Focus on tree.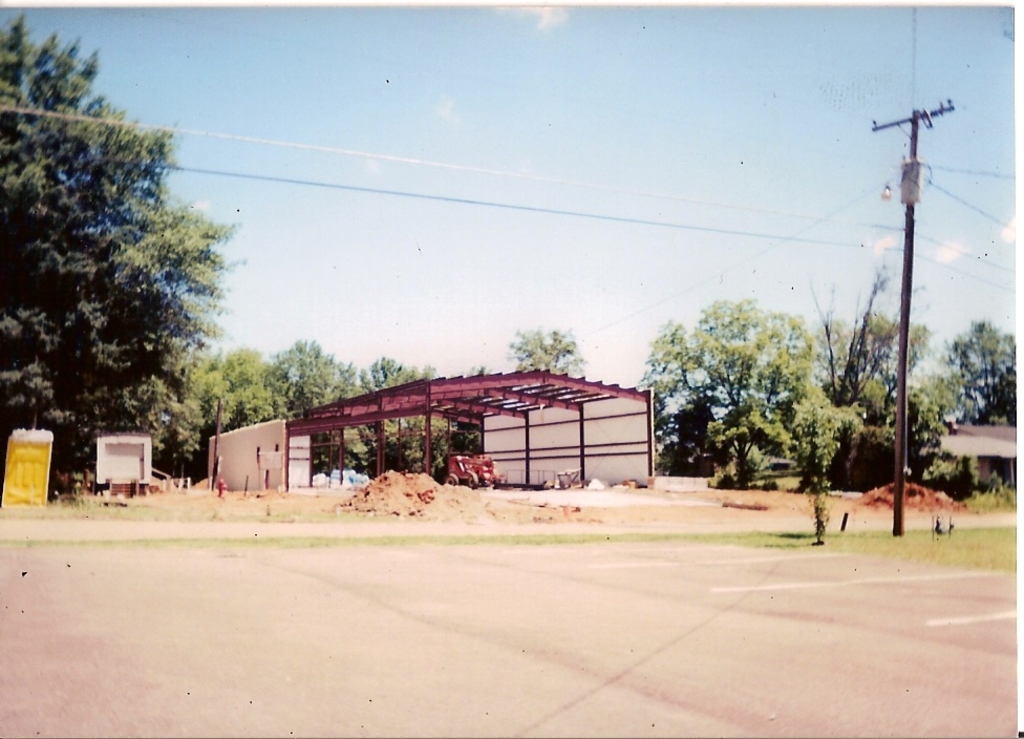
Focused at {"left": 663, "top": 394, "right": 708, "bottom": 473}.
